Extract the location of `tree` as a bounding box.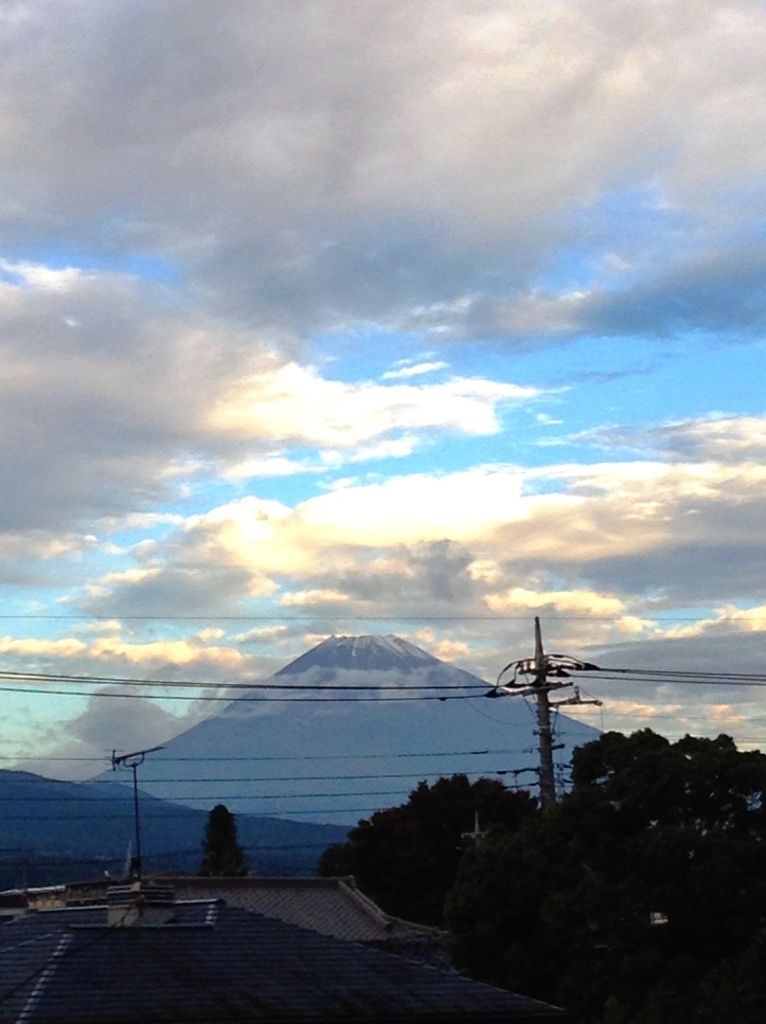
<bbox>663, 724, 765, 994</bbox>.
